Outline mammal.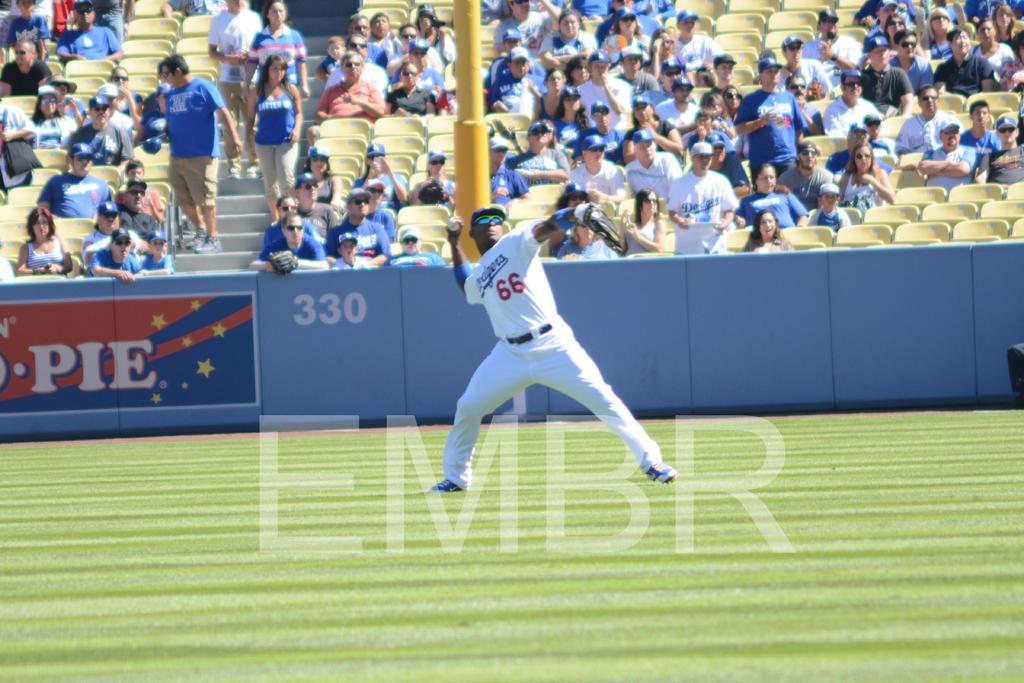
Outline: pyautogui.locateOnScreen(508, 119, 572, 182).
